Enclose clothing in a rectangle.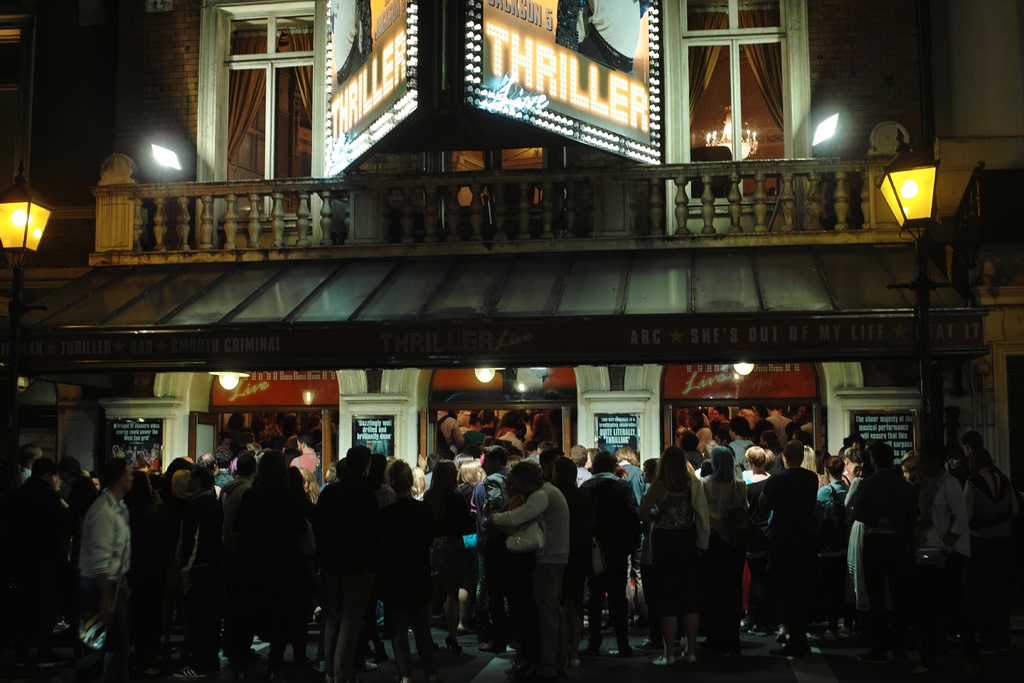
(x1=371, y1=493, x2=443, y2=680).
